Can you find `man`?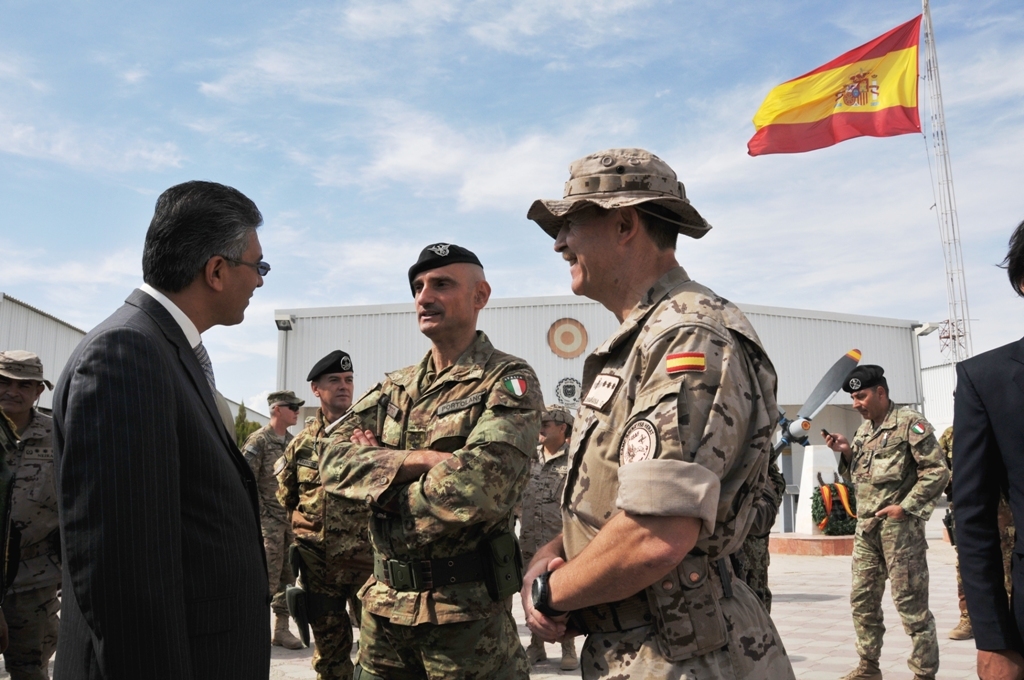
Yes, bounding box: bbox=(281, 340, 372, 676).
